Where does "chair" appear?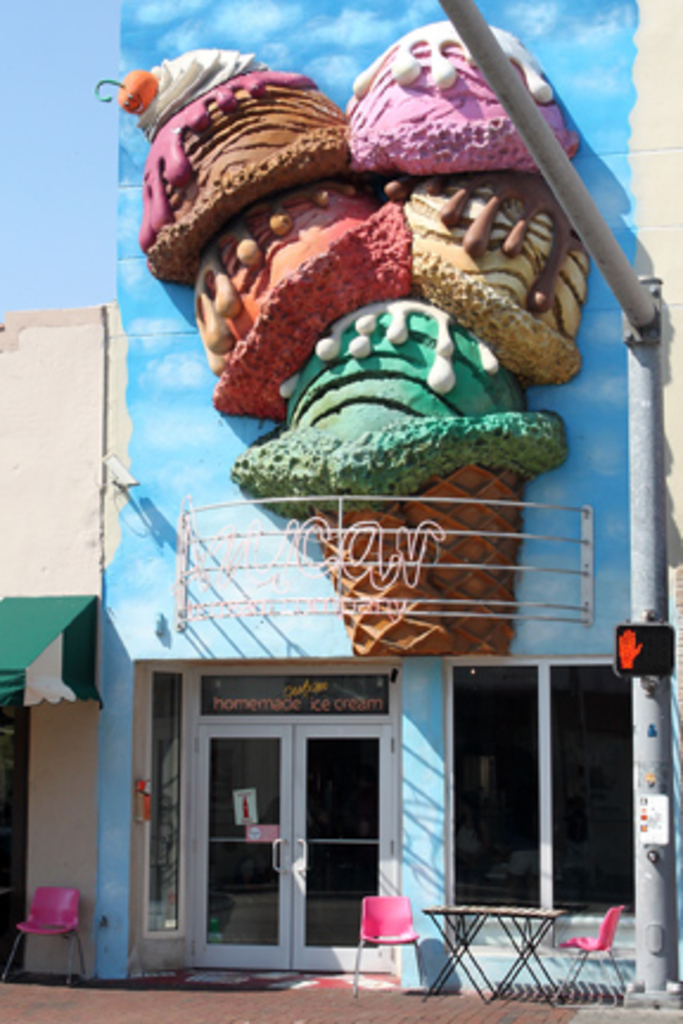
Appears at (555, 905, 628, 1007).
